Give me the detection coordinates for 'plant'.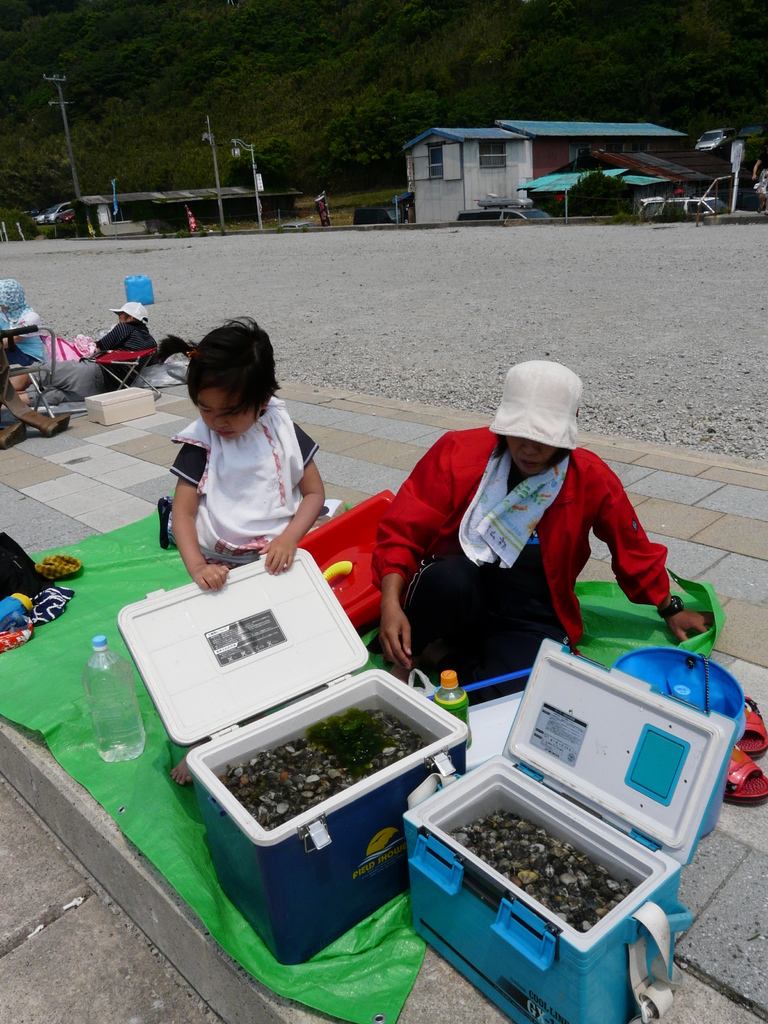
547:169:668:225.
